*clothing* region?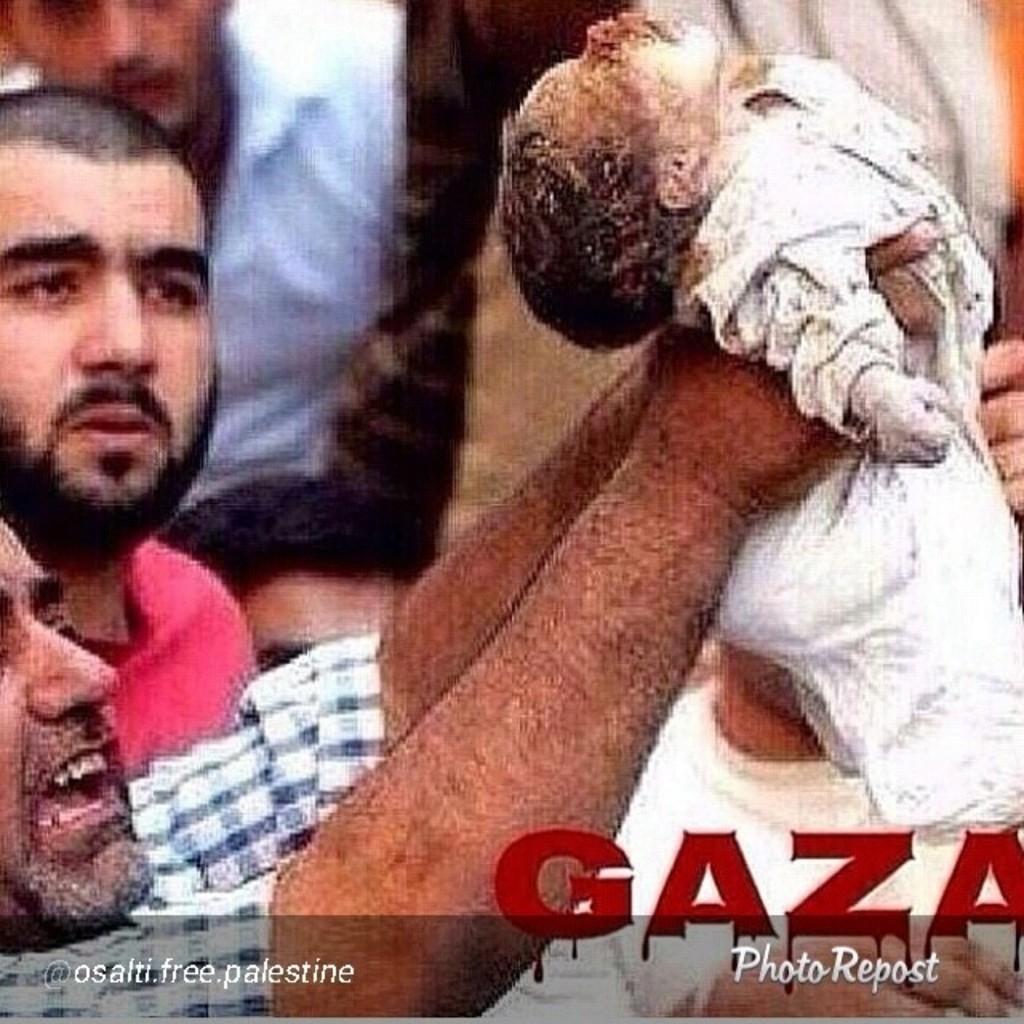
[720, 56, 1022, 827]
